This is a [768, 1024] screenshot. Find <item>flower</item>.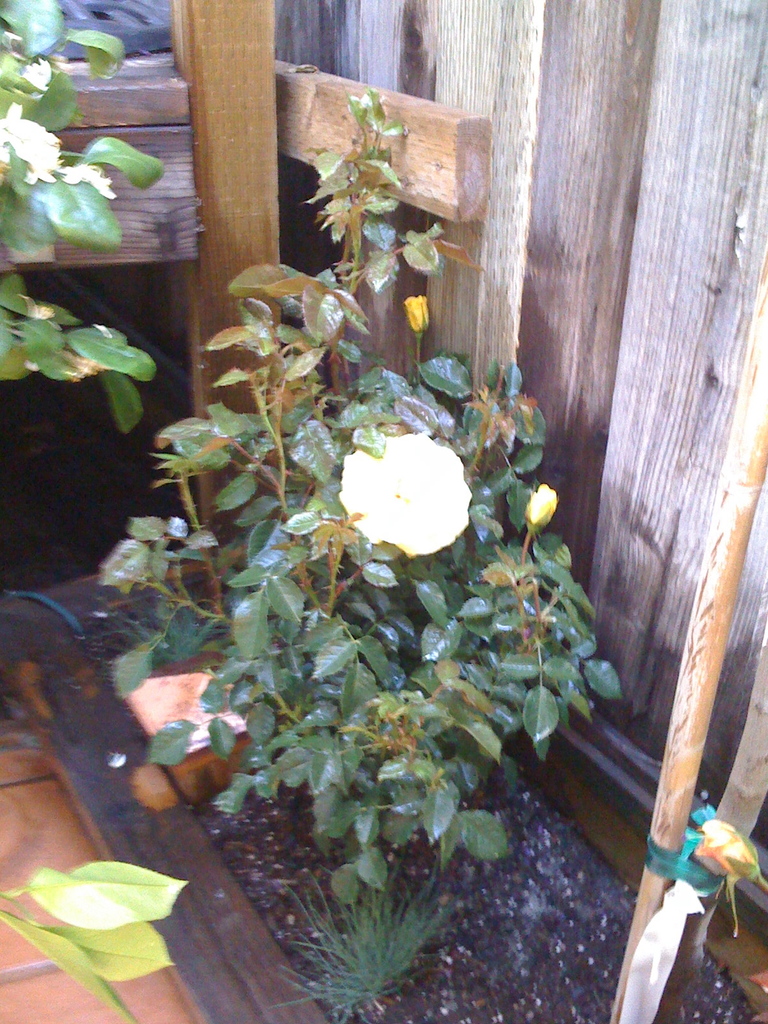
Bounding box: {"left": 330, "top": 416, "right": 478, "bottom": 551}.
